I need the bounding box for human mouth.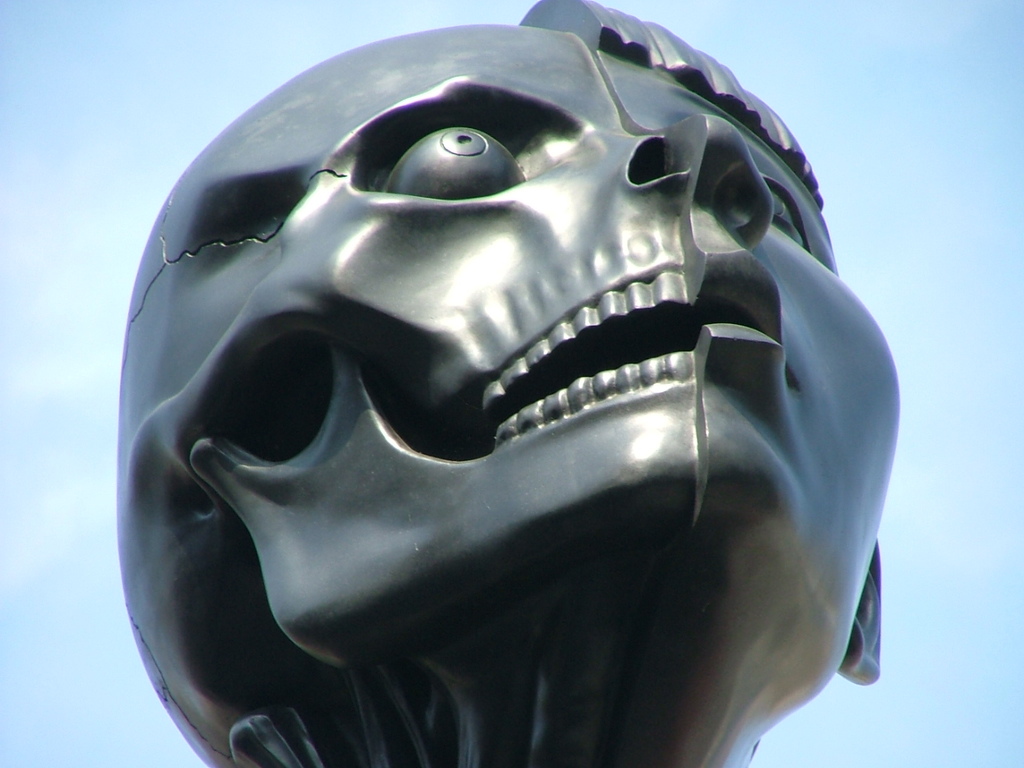
Here it is: (x1=461, y1=246, x2=803, y2=445).
